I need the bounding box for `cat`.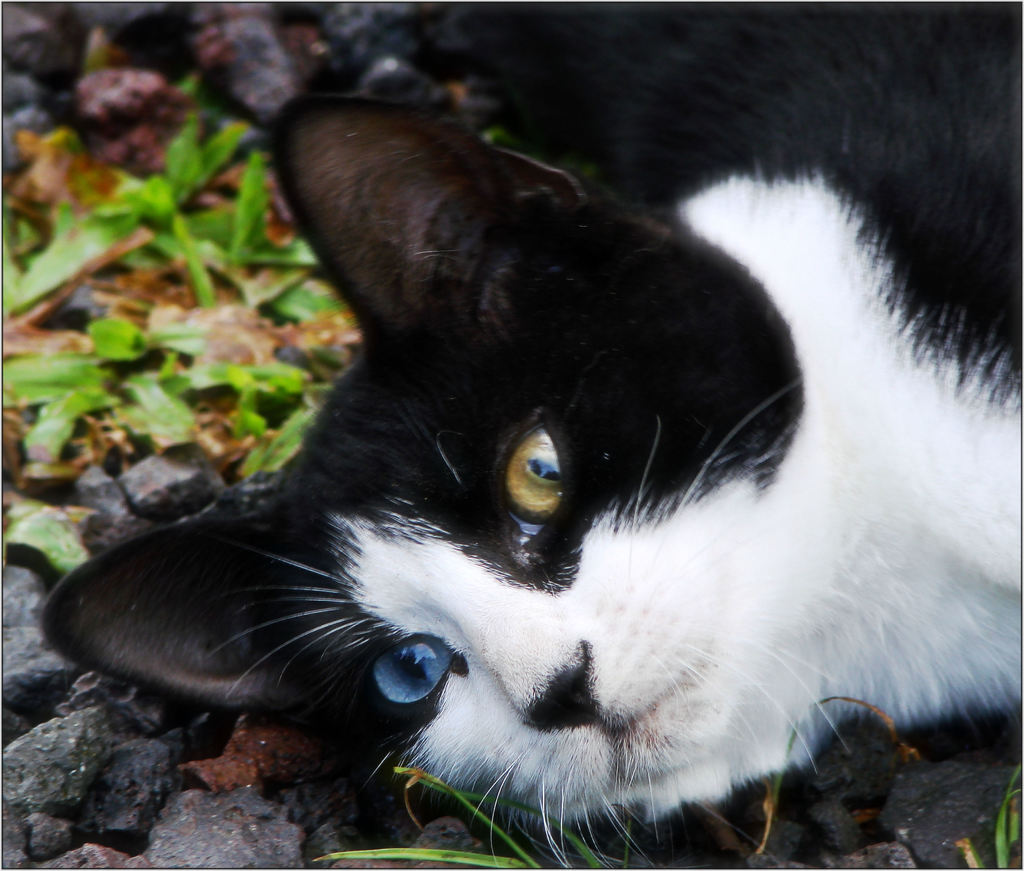
Here it is: region(36, 0, 1018, 870).
